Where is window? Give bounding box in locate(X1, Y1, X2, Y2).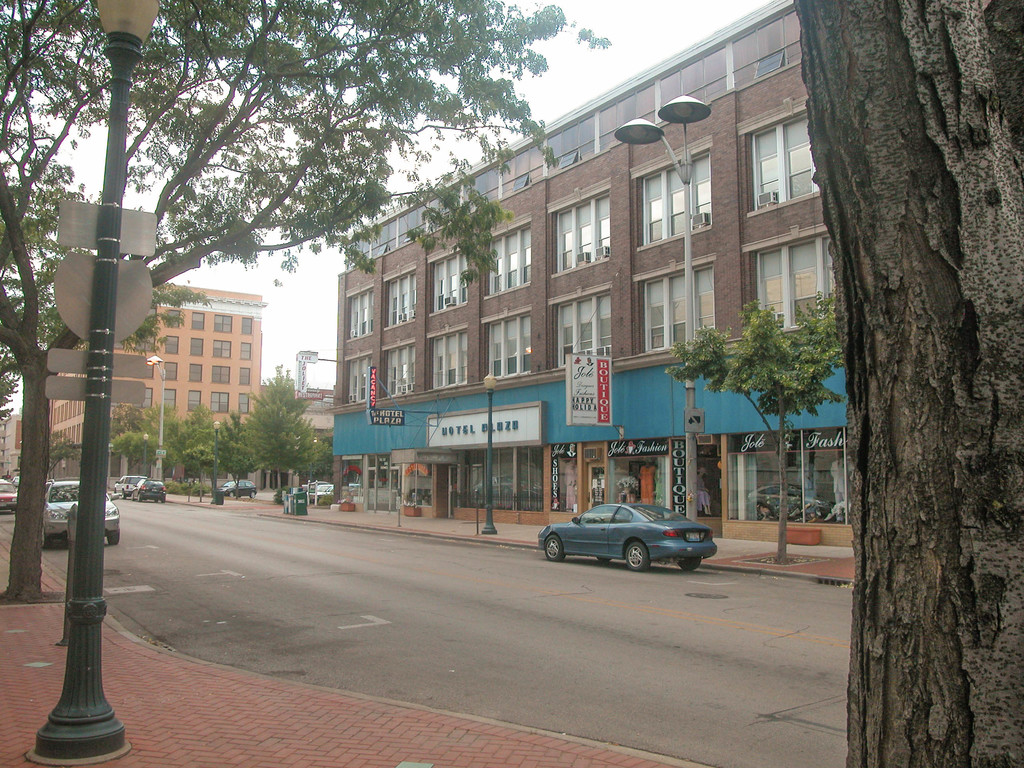
locate(243, 340, 255, 362).
